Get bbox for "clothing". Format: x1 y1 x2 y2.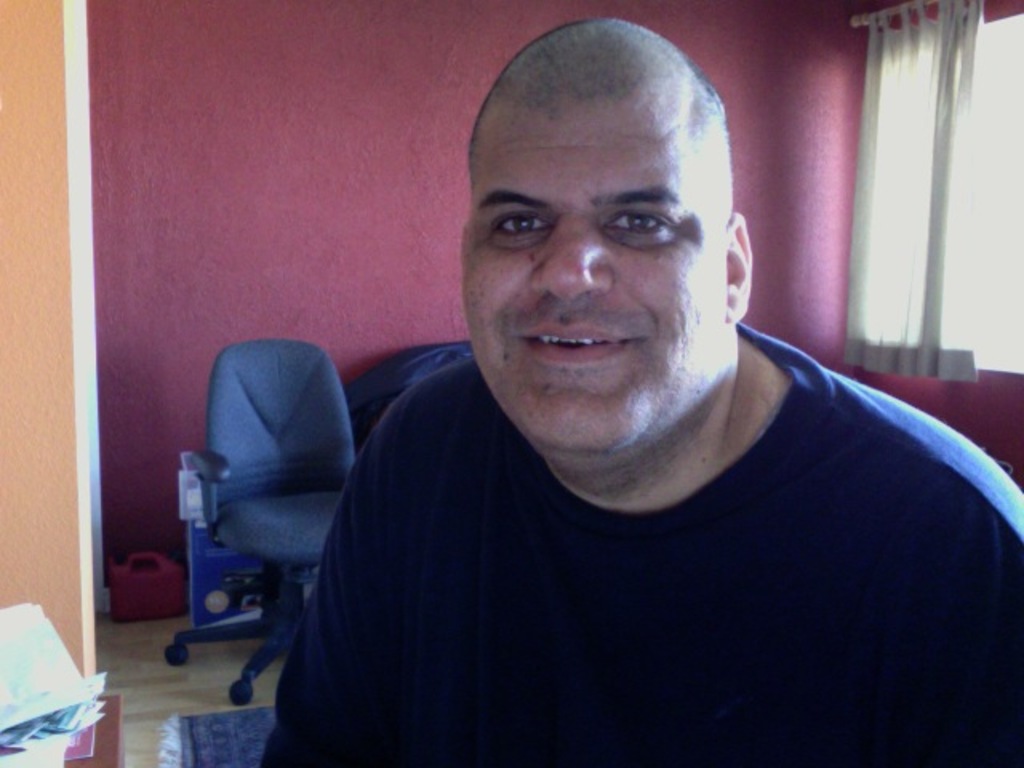
258 318 1022 765.
